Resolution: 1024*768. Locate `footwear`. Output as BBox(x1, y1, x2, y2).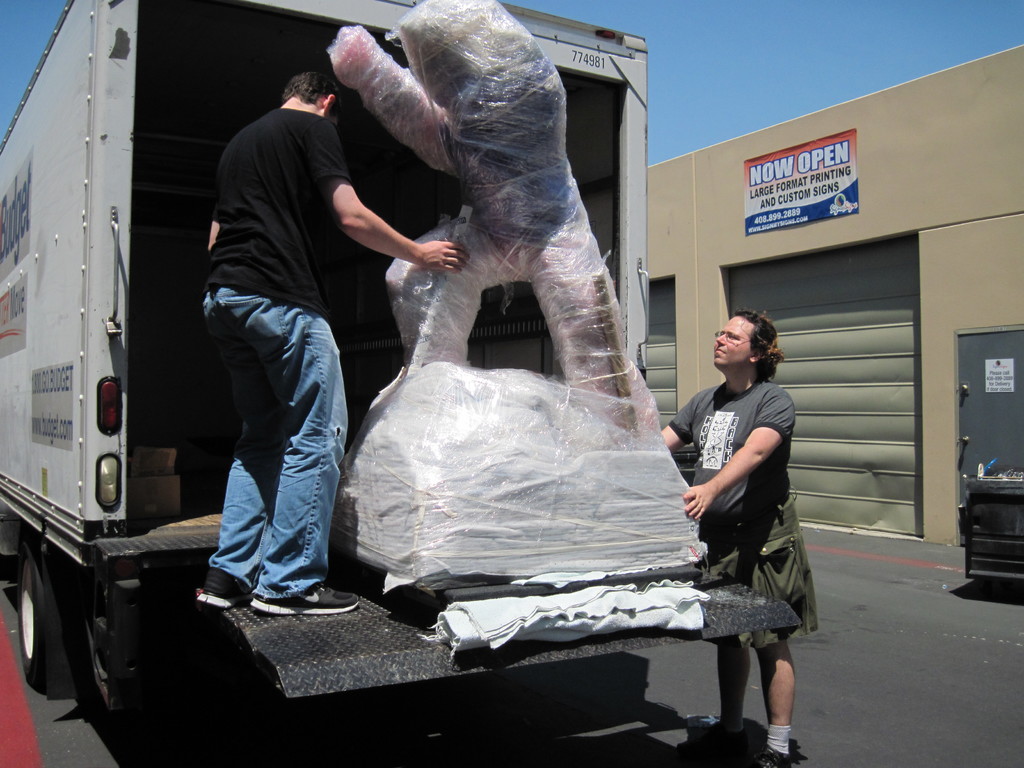
BBox(250, 585, 360, 617).
